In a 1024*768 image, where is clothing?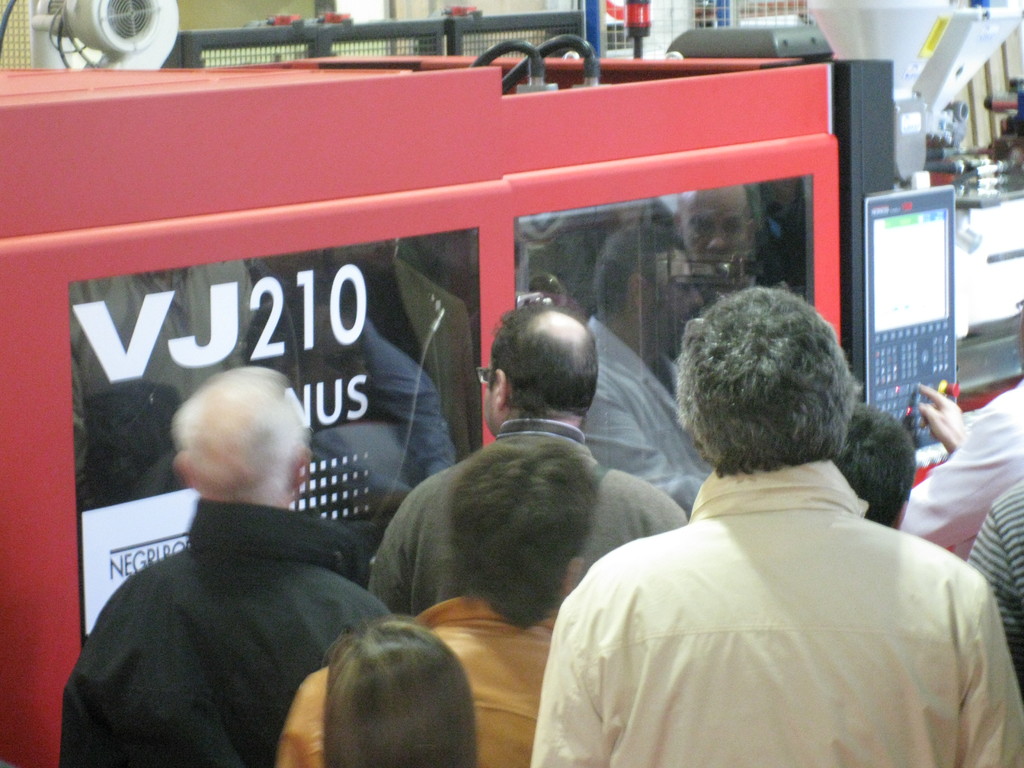
(left=278, top=585, right=556, bottom=767).
